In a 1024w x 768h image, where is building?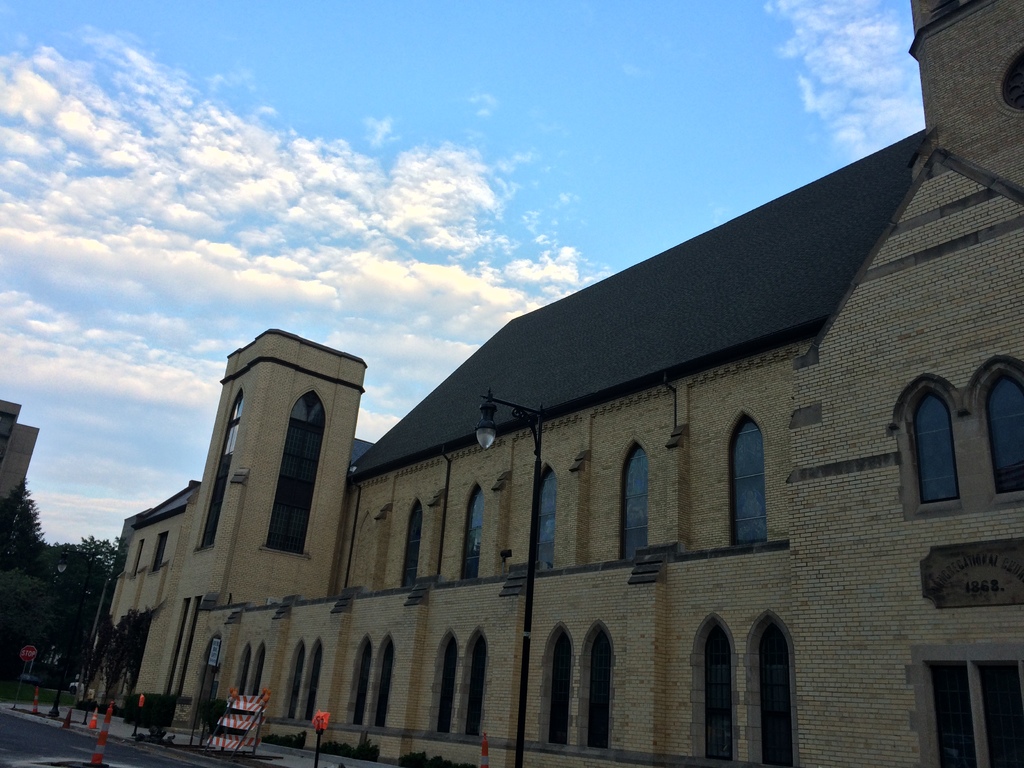
[0, 395, 39, 555].
